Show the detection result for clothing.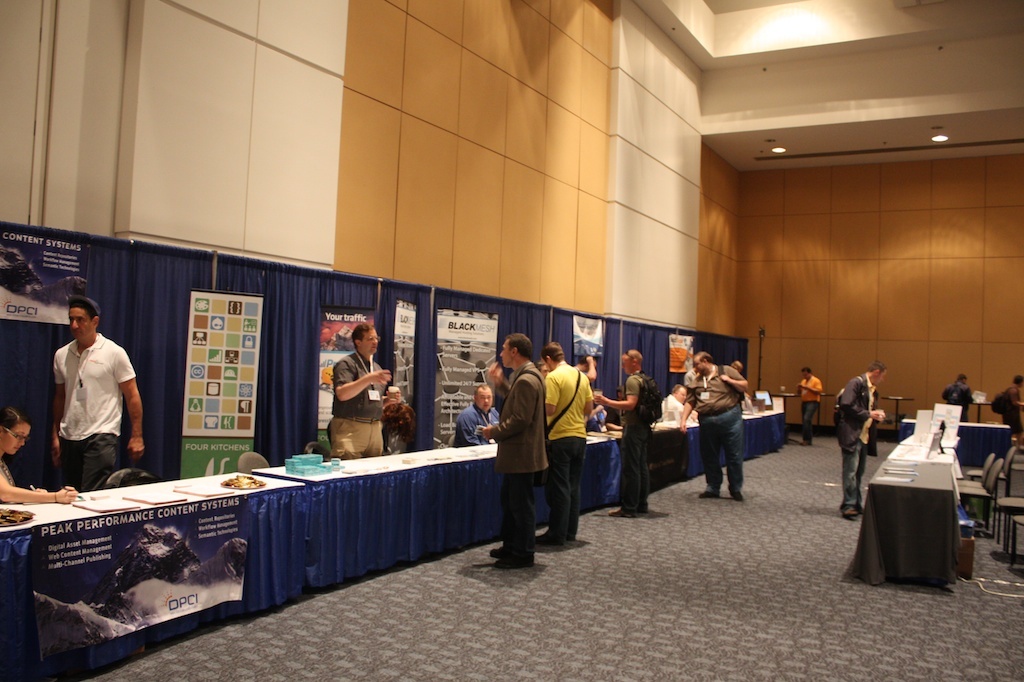
<region>622, 373, 653, 526</region>.
